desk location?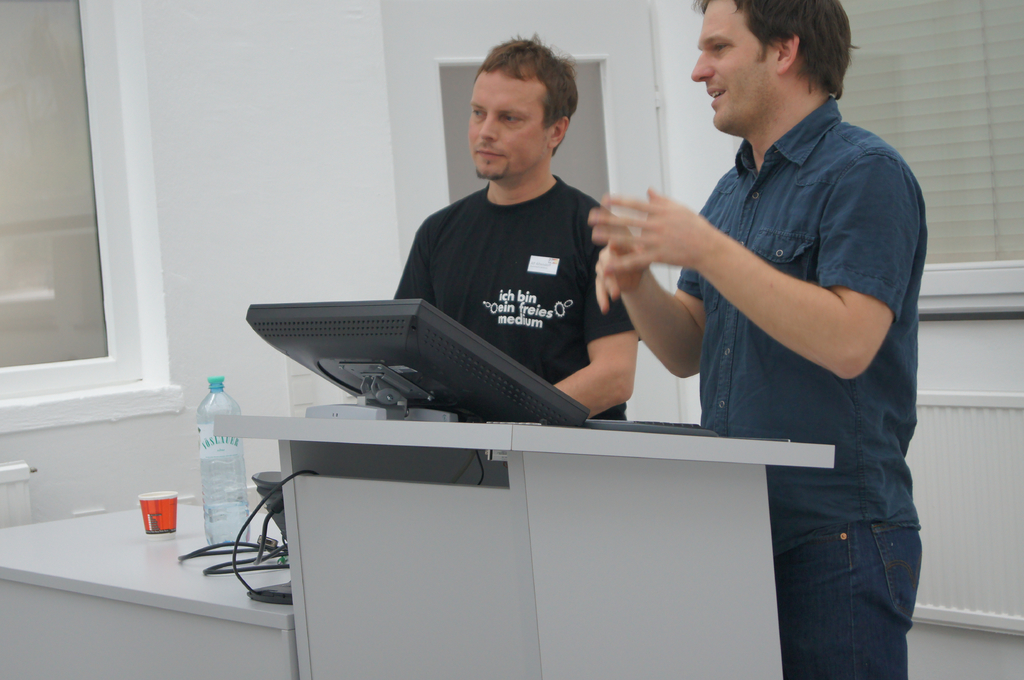
193, 394, 784, 670
